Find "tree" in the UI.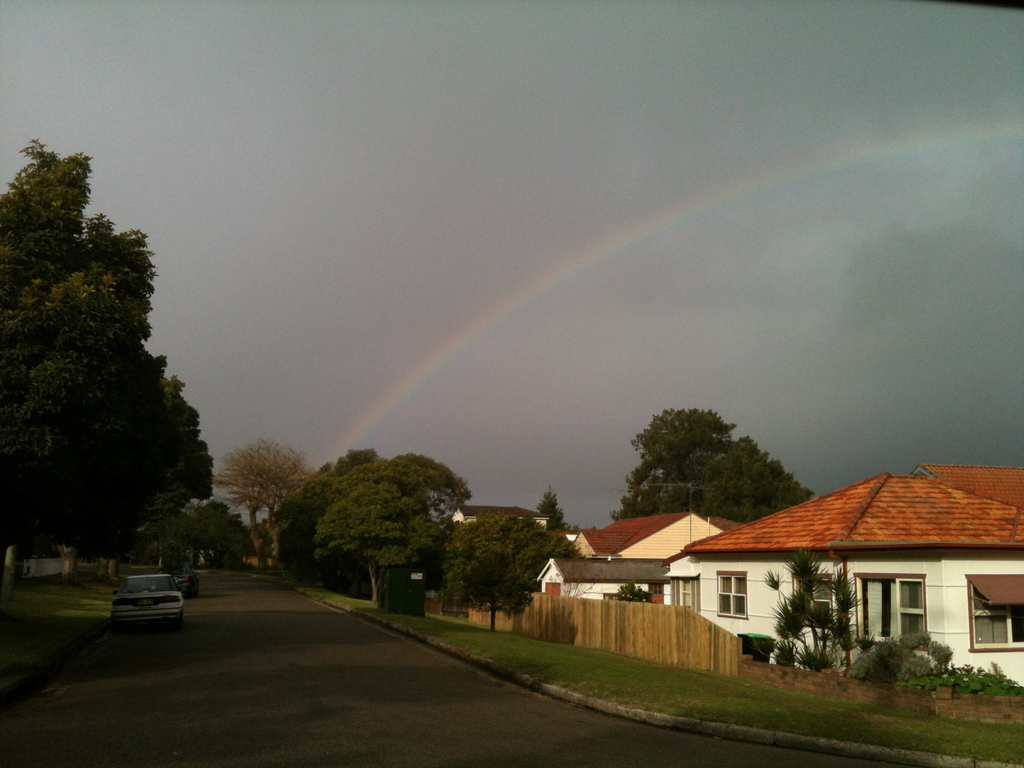
UI element at (614, 406, 826, 531).
